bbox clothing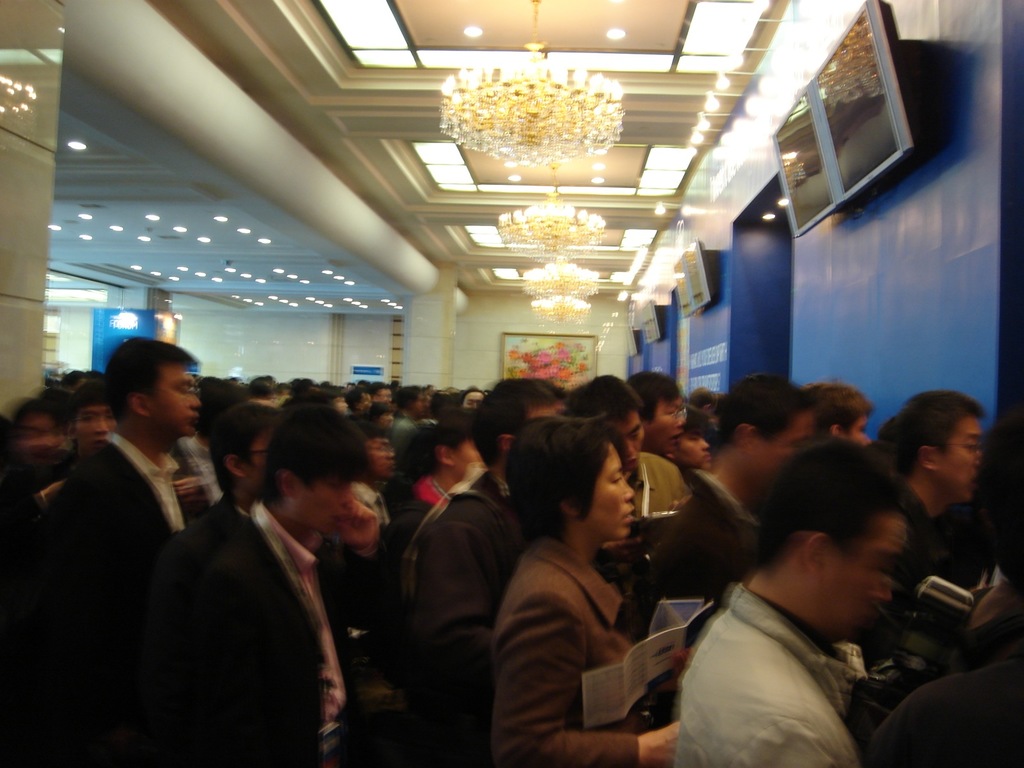
[483, 488, 695, 755]
